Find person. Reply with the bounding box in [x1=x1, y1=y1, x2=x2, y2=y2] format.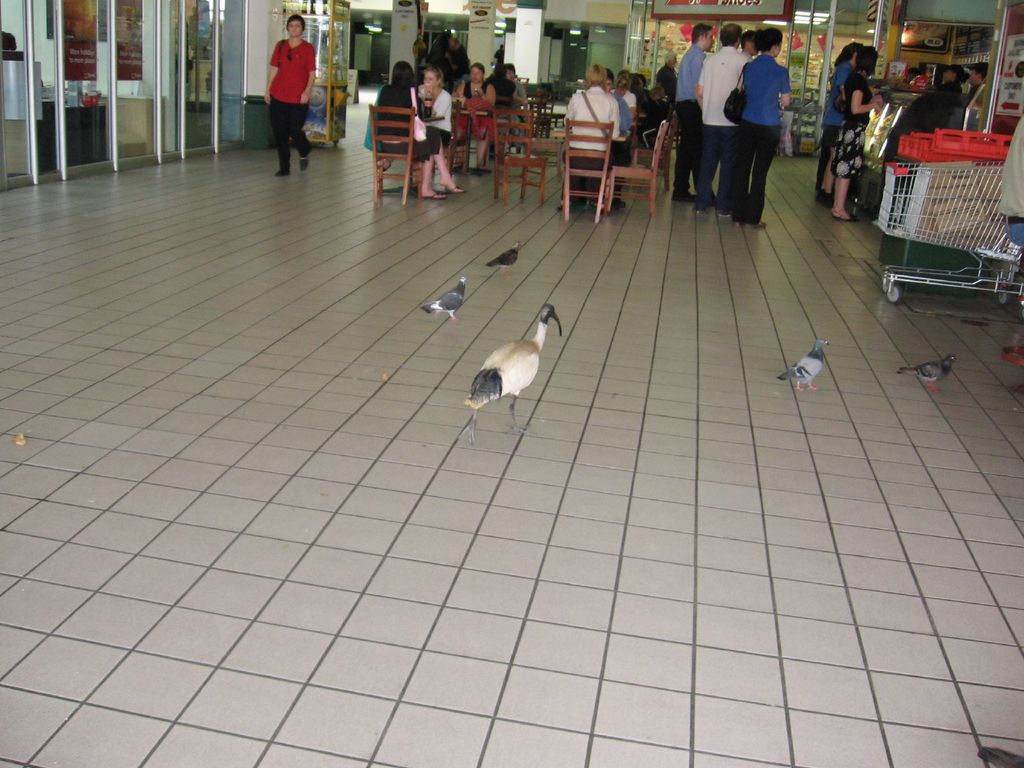
[x1=452, y1=59, x2=489, y2=168].
